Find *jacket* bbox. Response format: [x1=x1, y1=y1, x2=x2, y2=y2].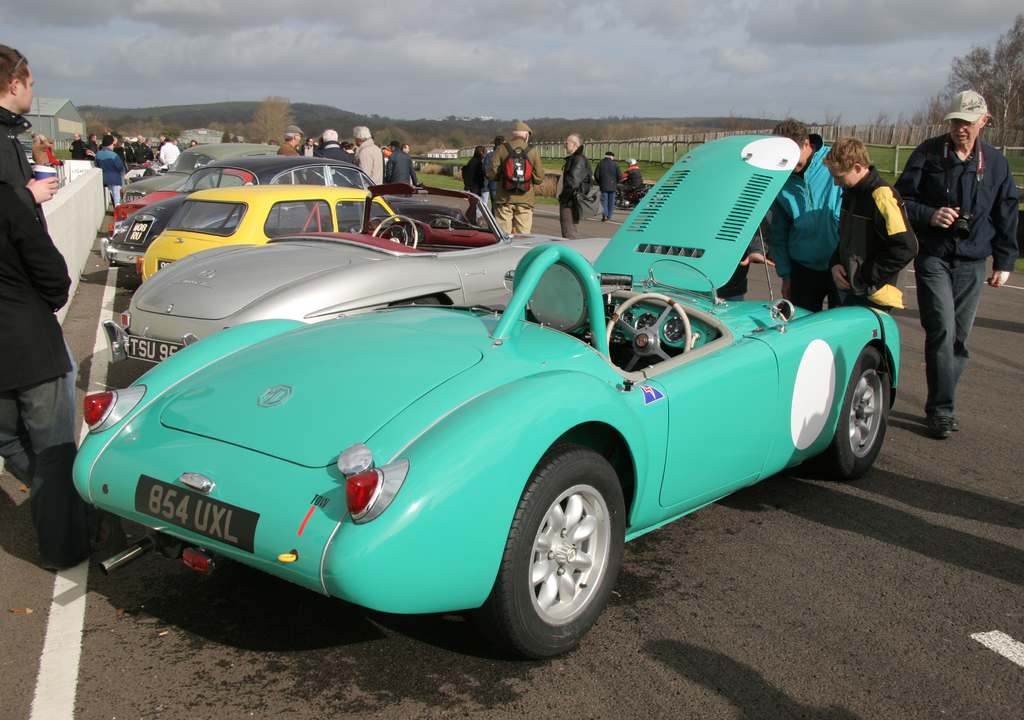
[x1=824, y1=161, x2=921, y2=312].
